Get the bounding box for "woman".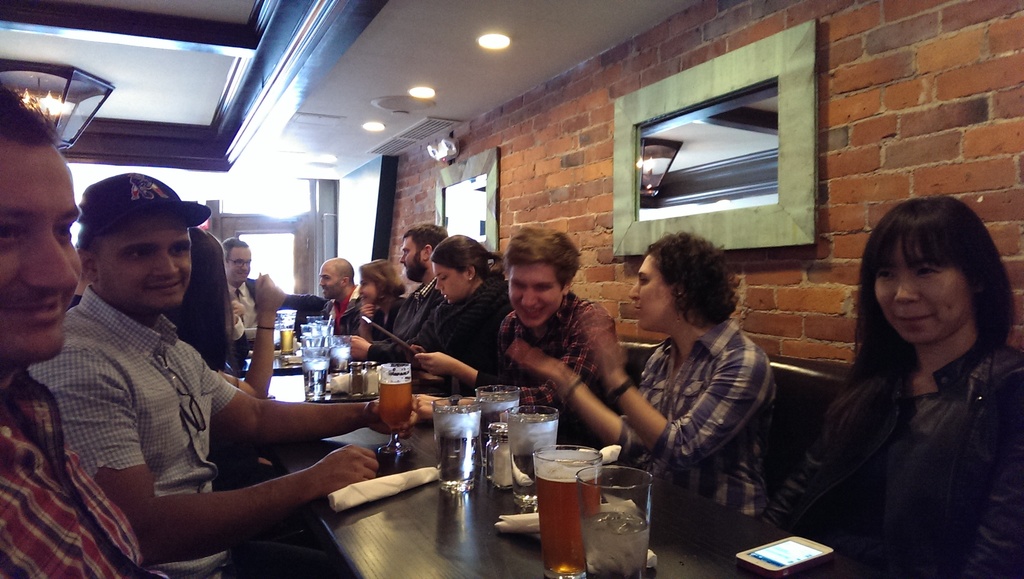
[x1=502, y1=229, x2=774, y2=539].
